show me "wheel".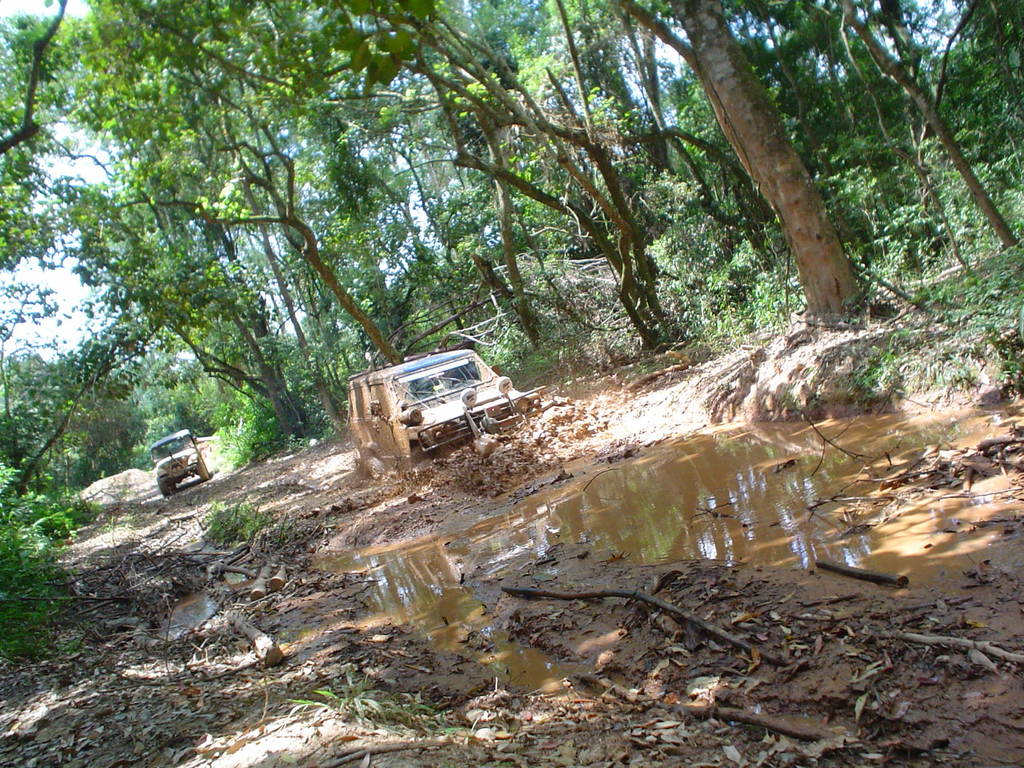
"wheel" is here: 194 456 207 483.
